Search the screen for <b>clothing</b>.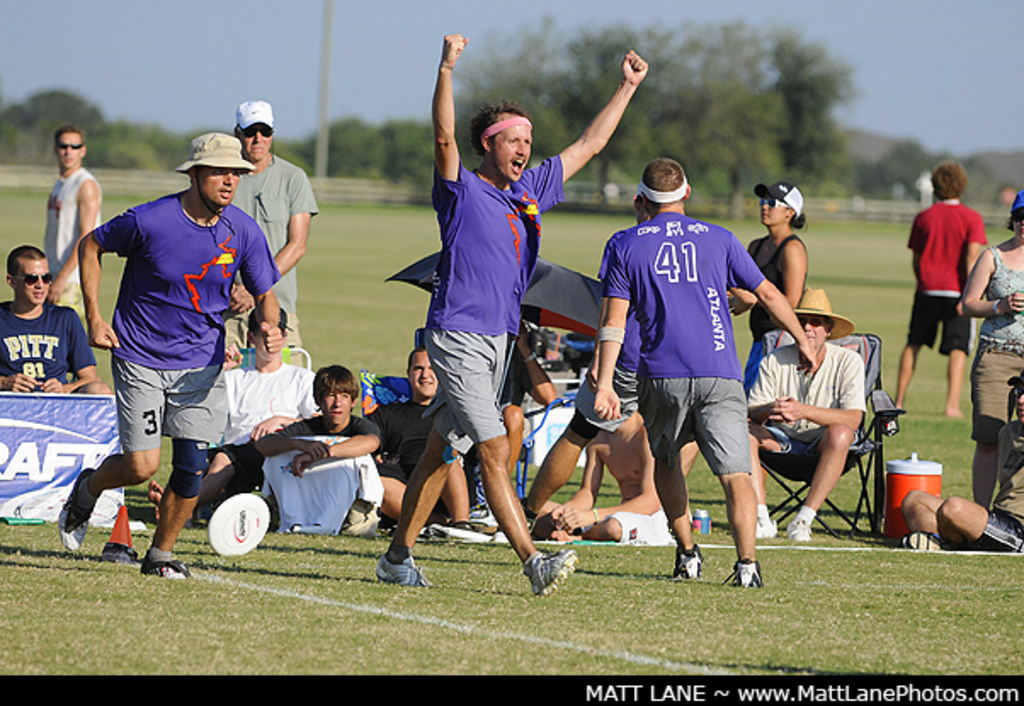
Found at 418 330 512 451.
